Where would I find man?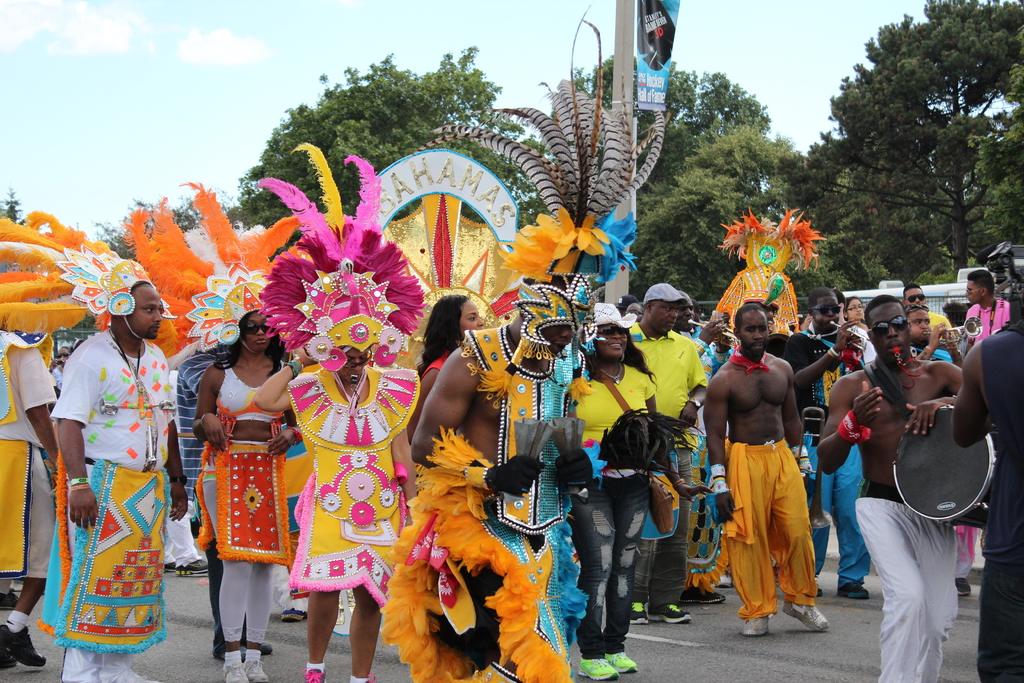
At x1=962 y1=269 x2=1014 y2=340.
